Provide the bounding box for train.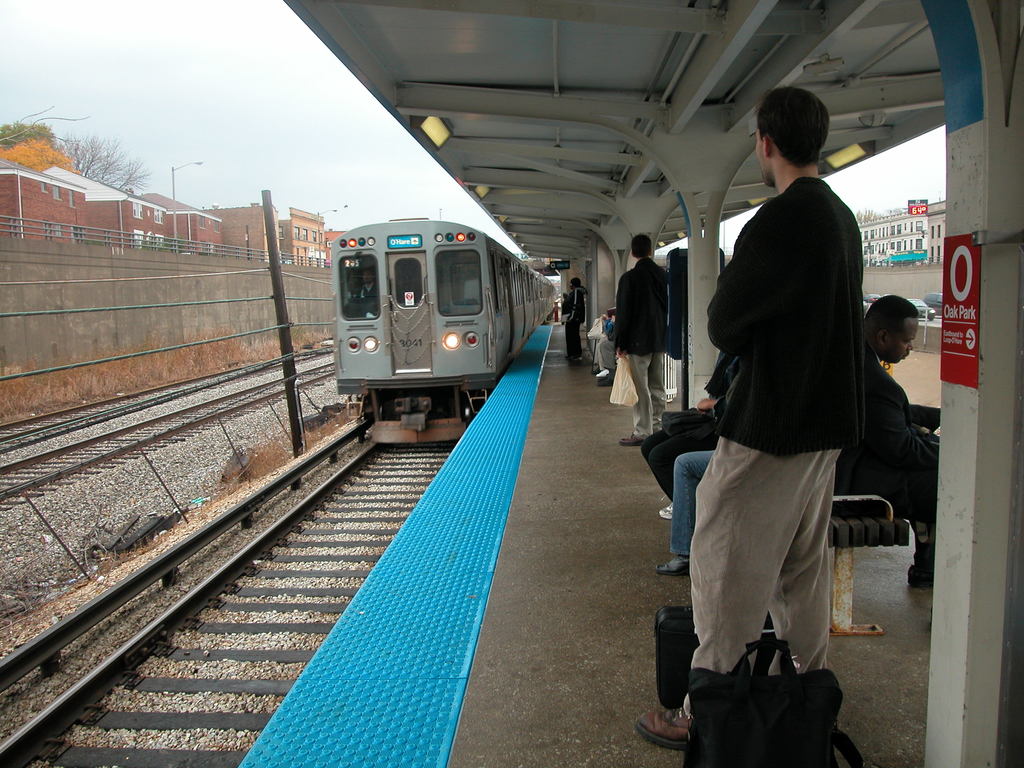
region(323, 217, 556, 442).
